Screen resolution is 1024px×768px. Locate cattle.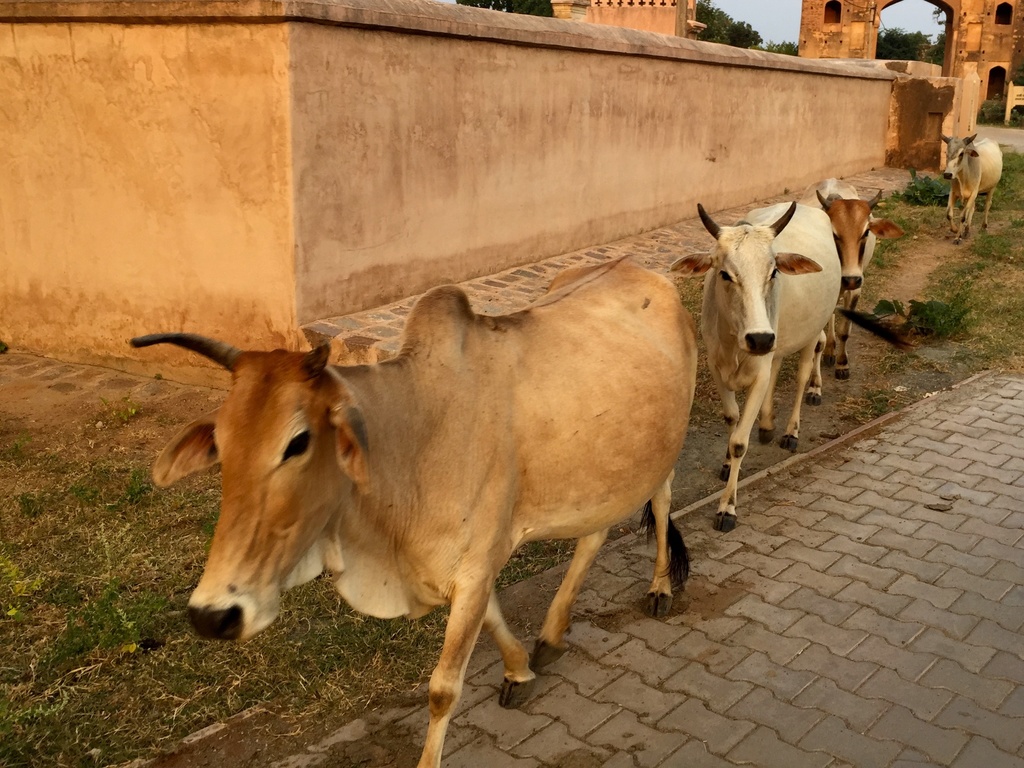
[x1=127, y1=248, x2=723, y2=767].
